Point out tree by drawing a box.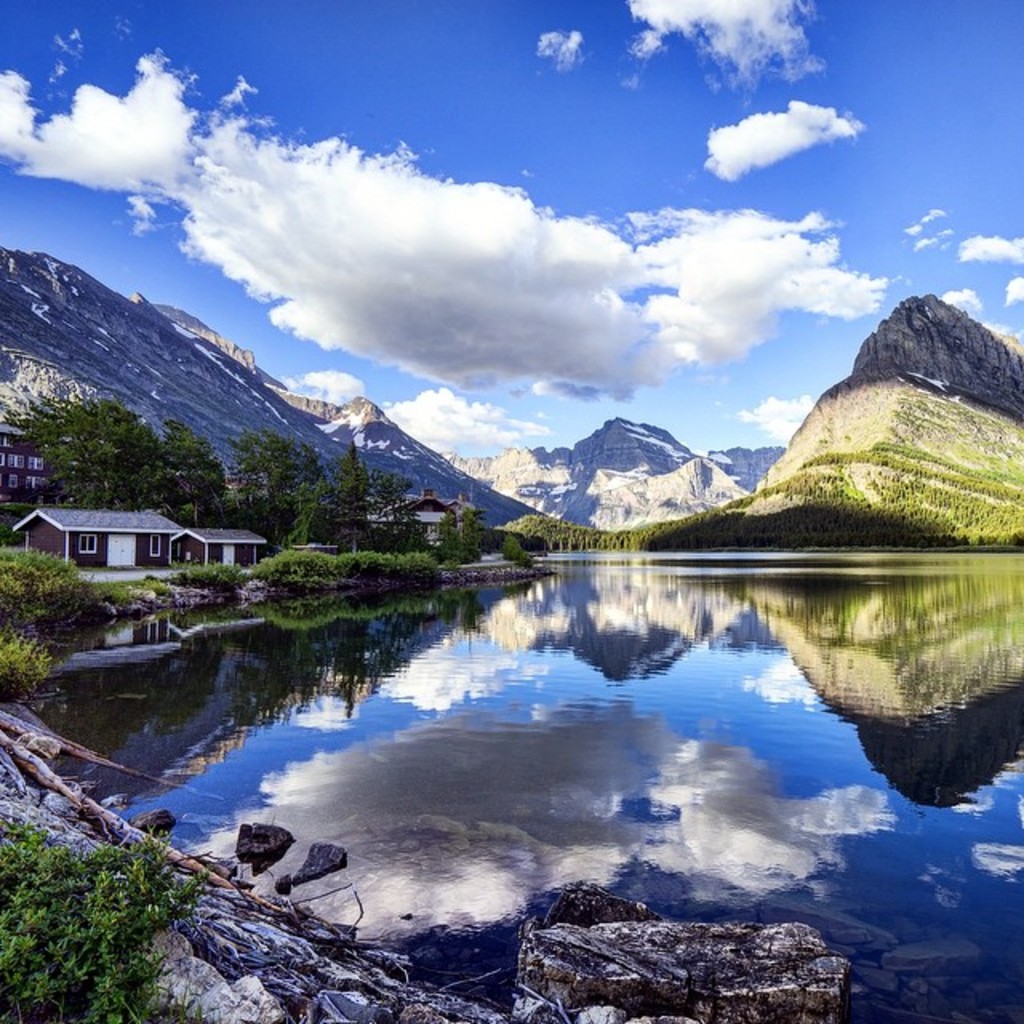
226:426:304:546.
